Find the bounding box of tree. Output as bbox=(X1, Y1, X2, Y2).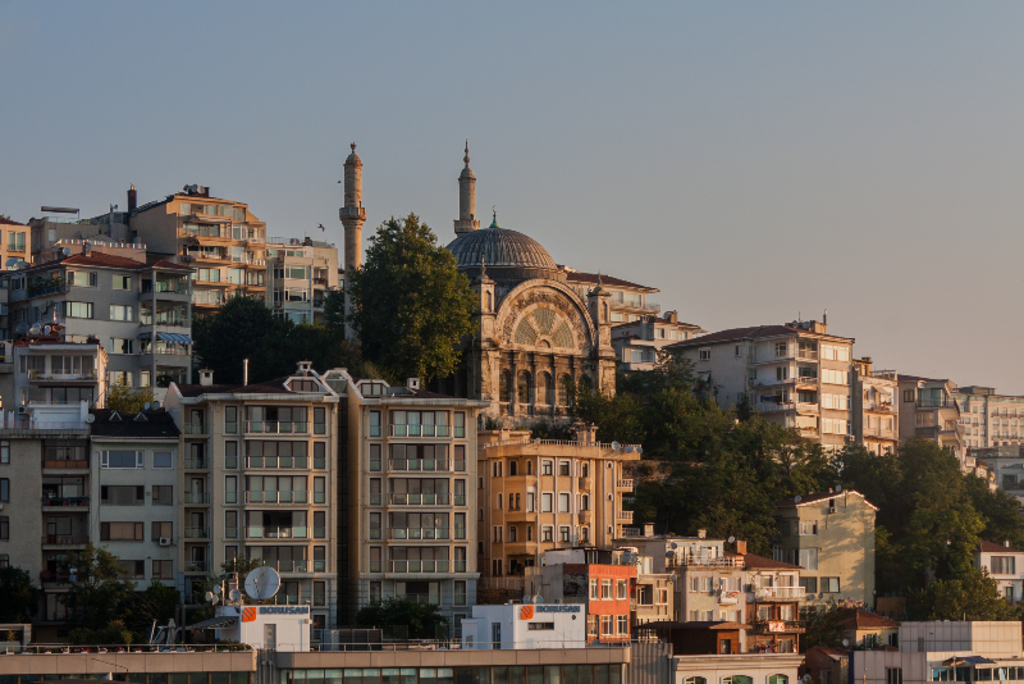
bbox=(337, 192, 467, 388).
